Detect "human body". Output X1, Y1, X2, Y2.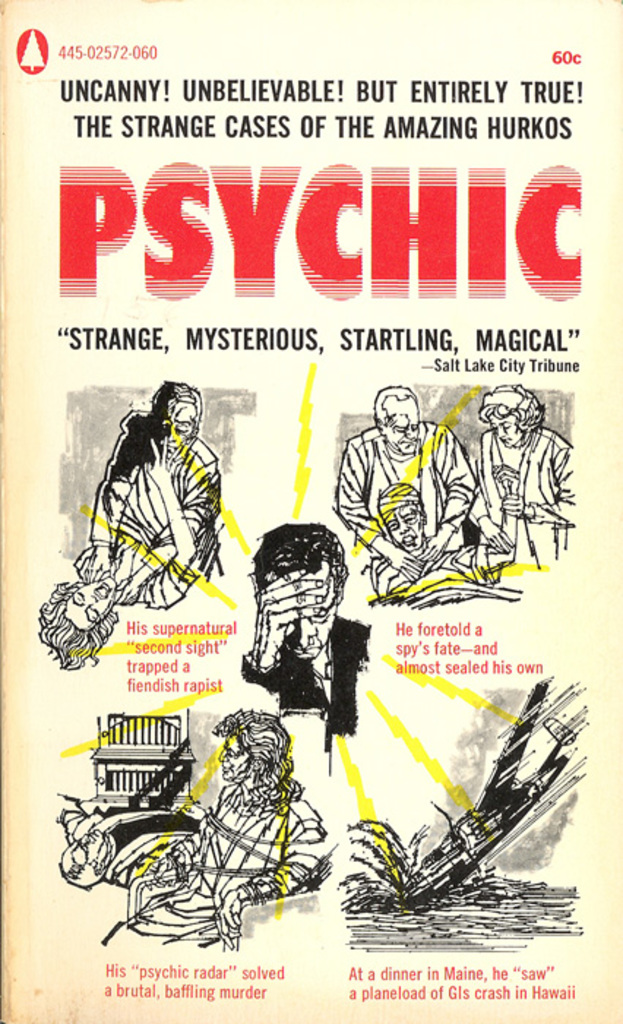
241, 565, 364, 739.
